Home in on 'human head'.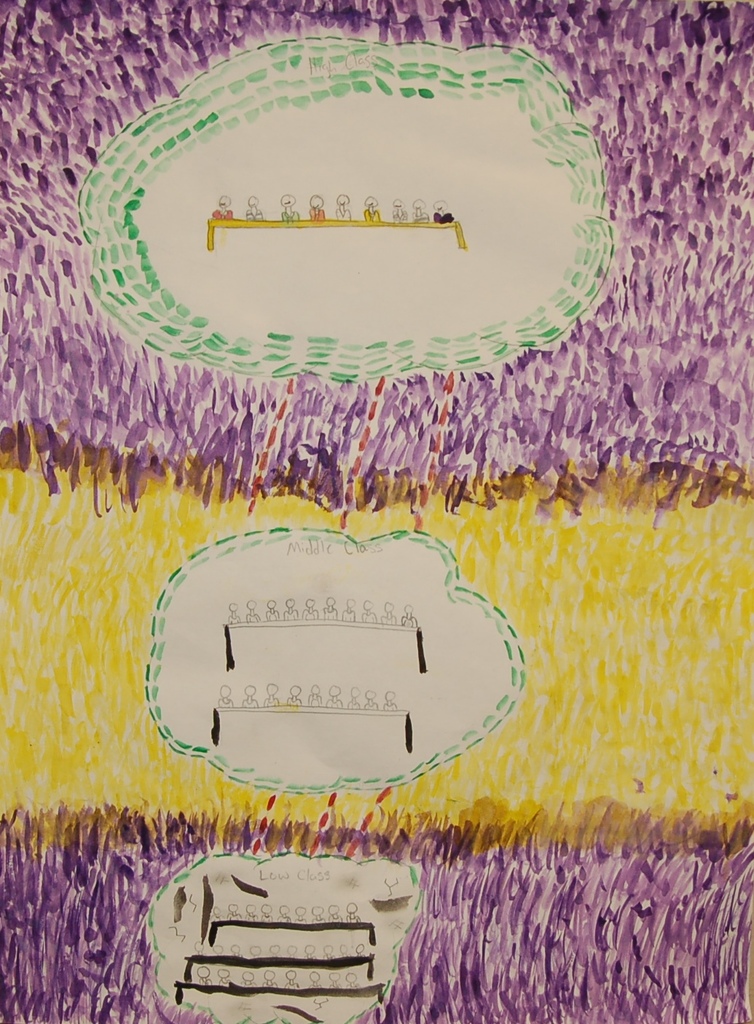
Homed in at 347 901 359 917.
